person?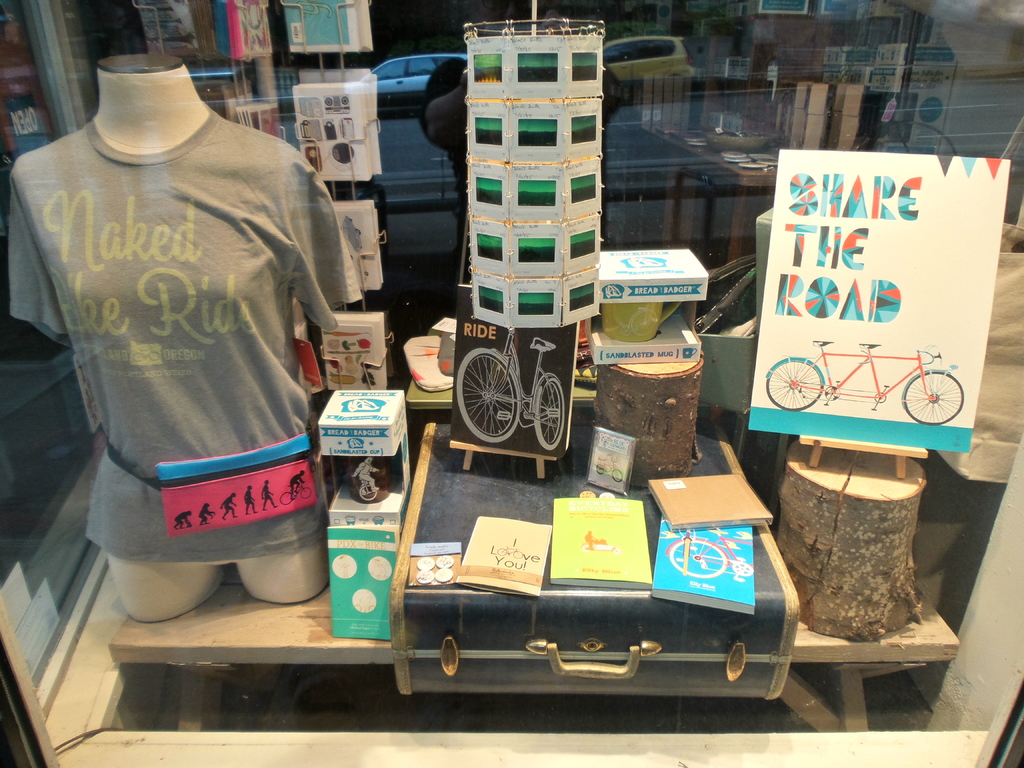
222/493/237/521
